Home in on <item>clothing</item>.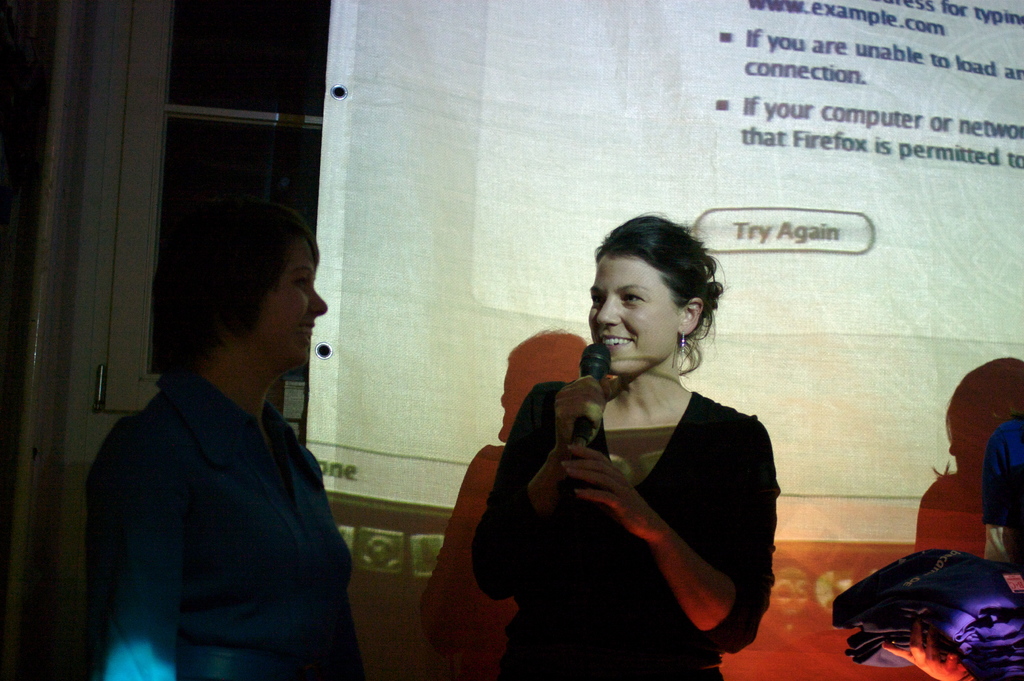
Homed in at [979, 405, 1023, 533].
